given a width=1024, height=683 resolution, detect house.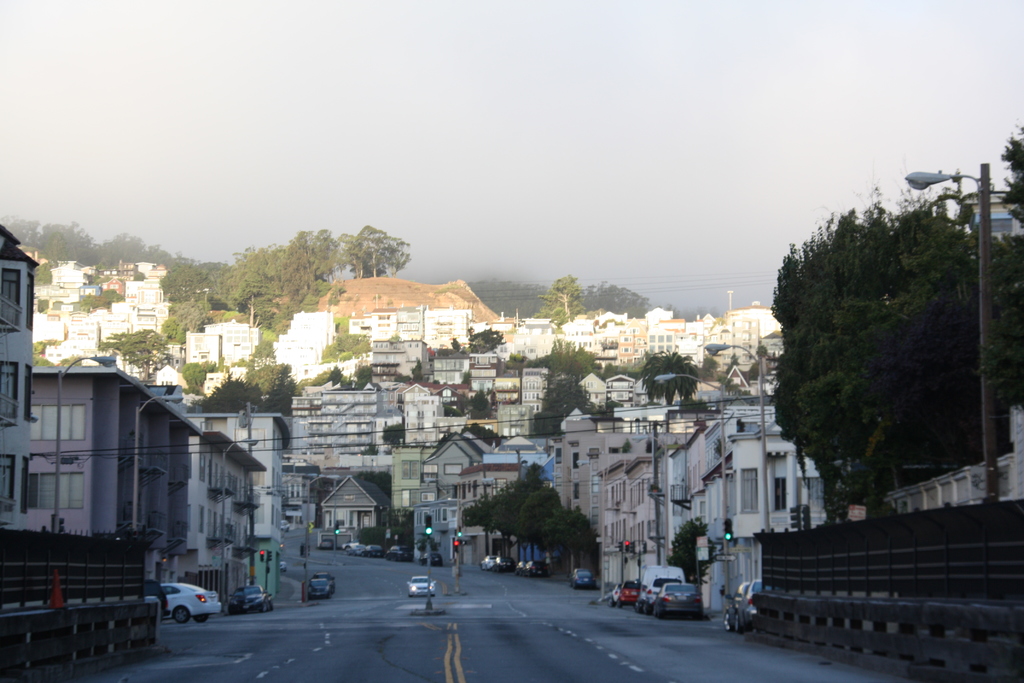
x1=447, y1=459, x2=528, y2=572.
